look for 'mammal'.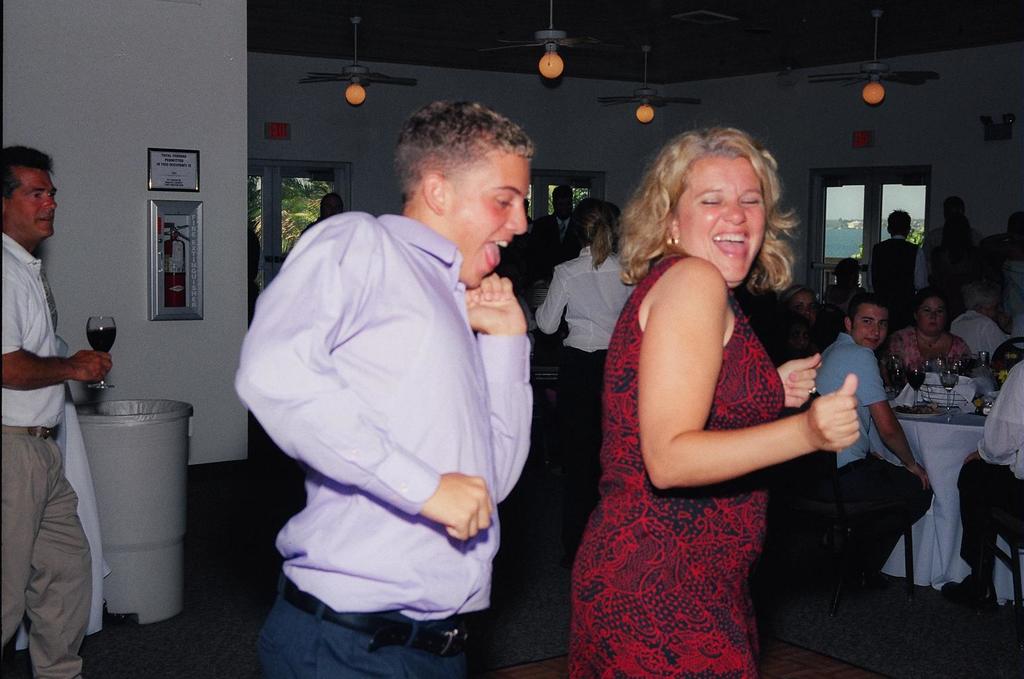
Found: locate(800, 286, 936, 616).
